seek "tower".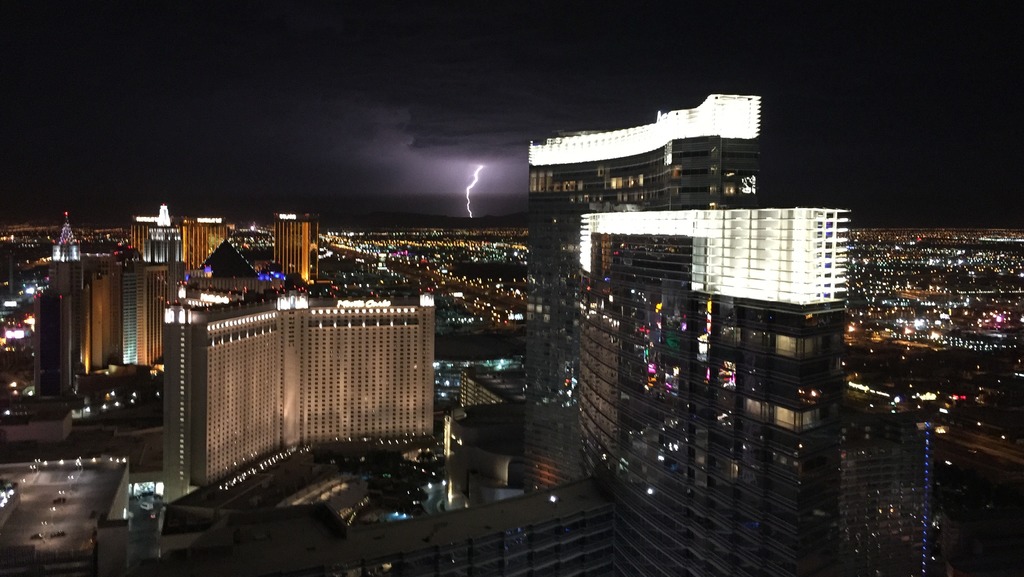
box=[50, 204, 81, 257].
